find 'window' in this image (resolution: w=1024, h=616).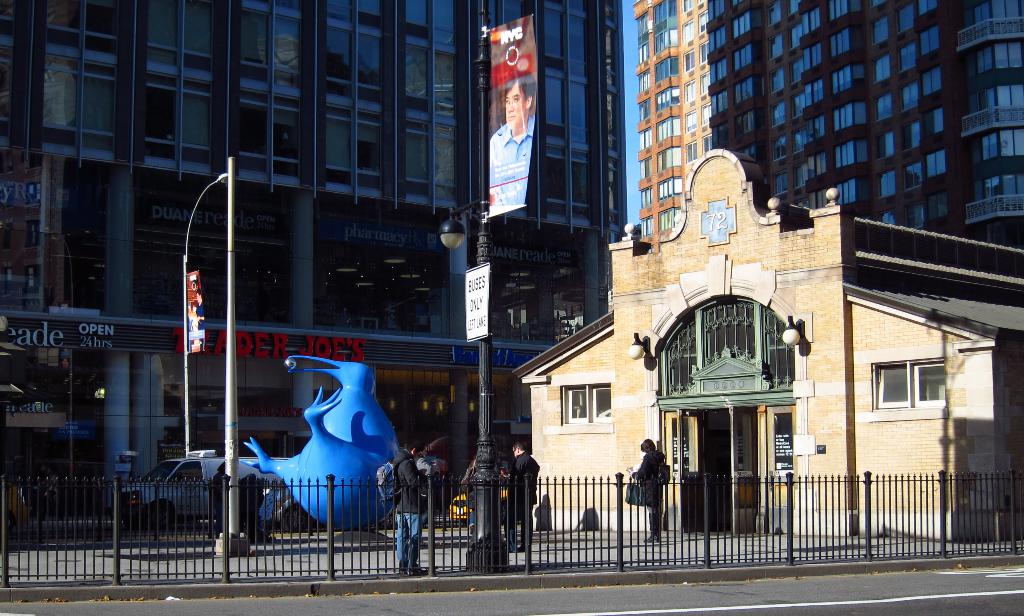
x1=912, y1=127, x2=920, y2=155.
